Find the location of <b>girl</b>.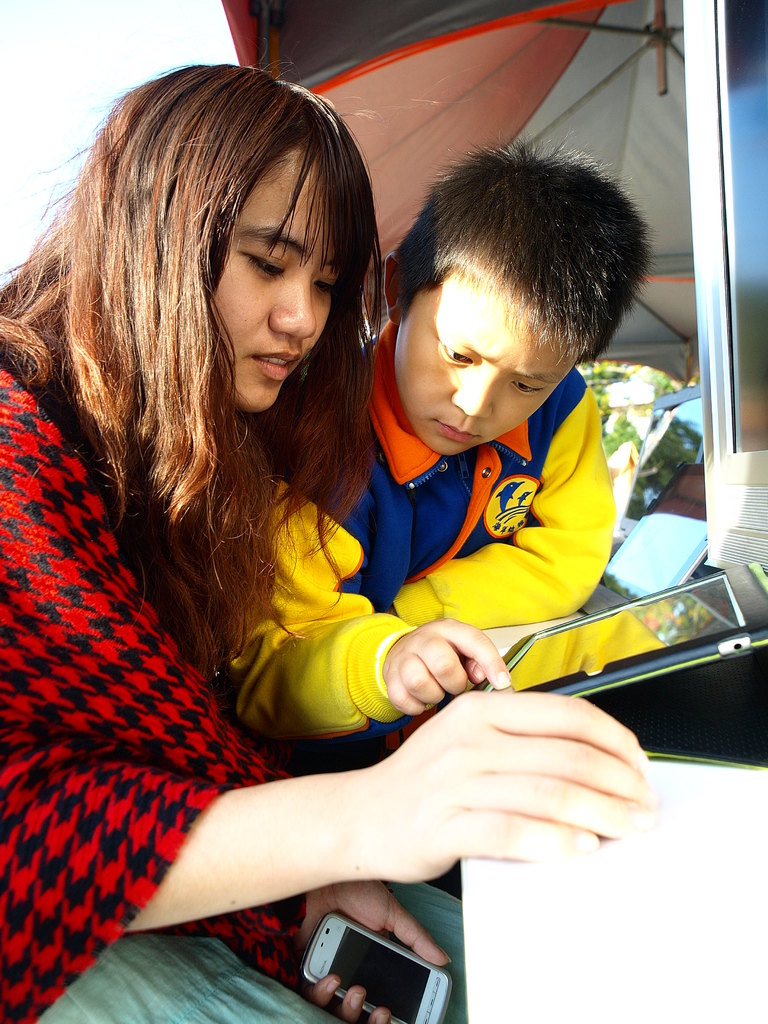
Location: 0/61/660/1023.
